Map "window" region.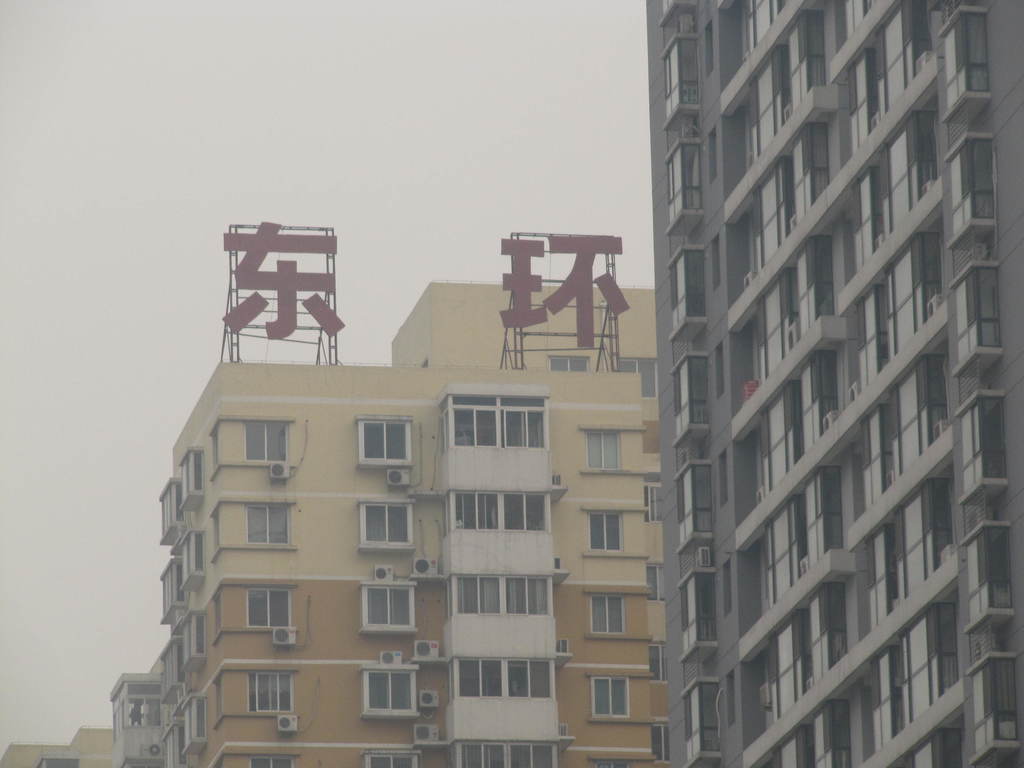
Mapped to detection(619, 357, 660, 402).
